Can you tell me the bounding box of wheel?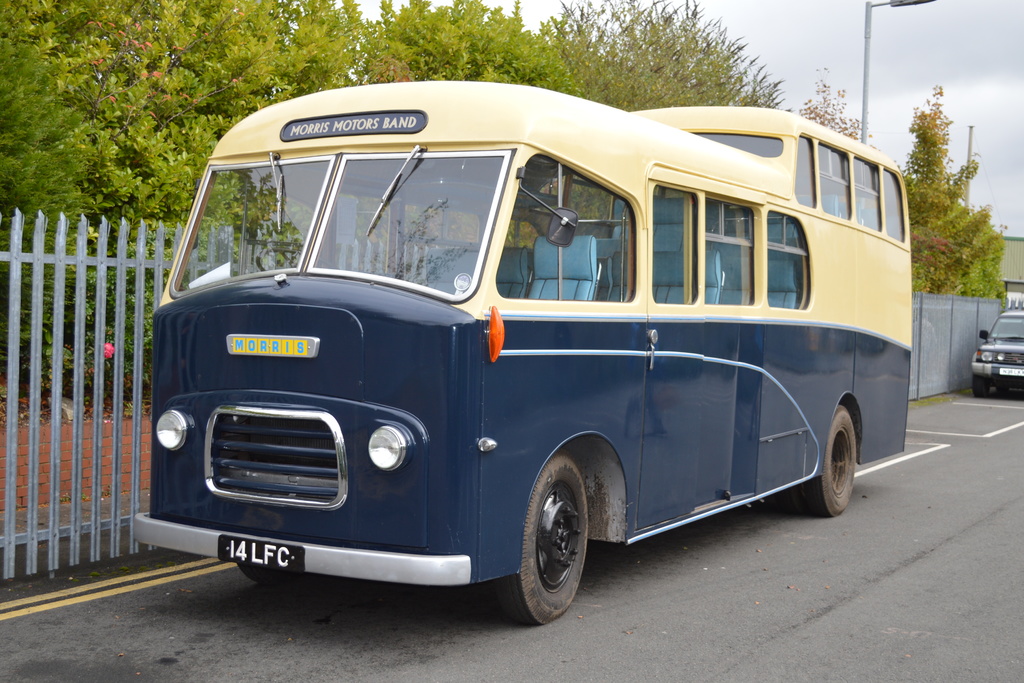
(257, 245, 333, 272).
